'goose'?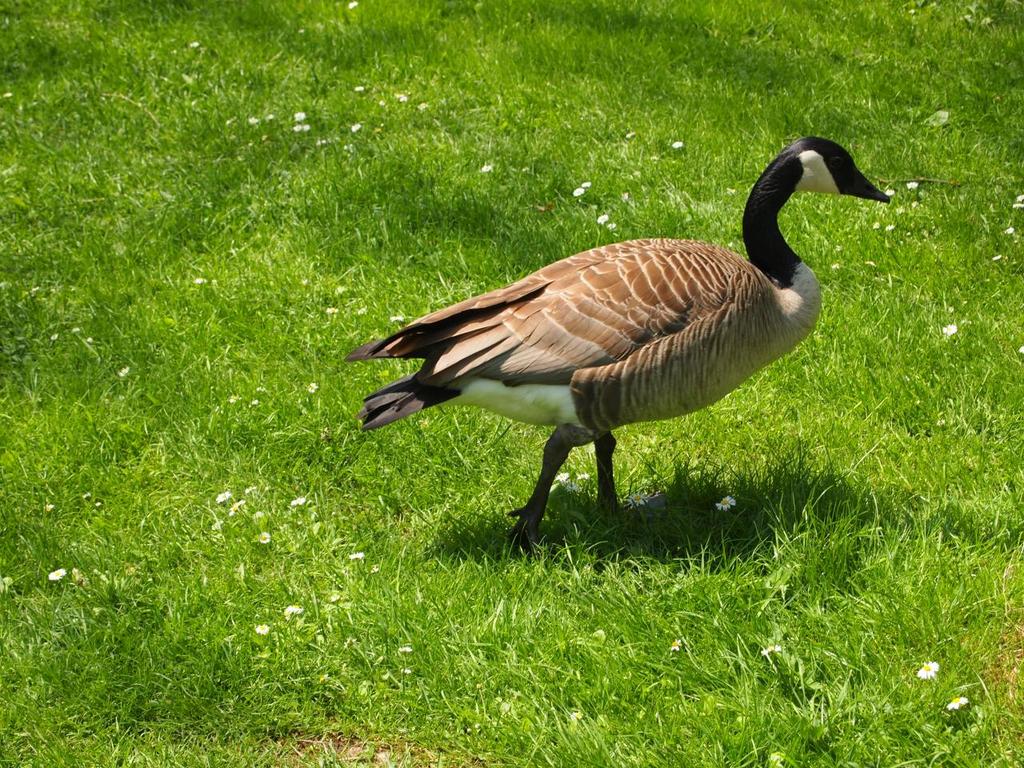
(345, 138, 891, 550)
